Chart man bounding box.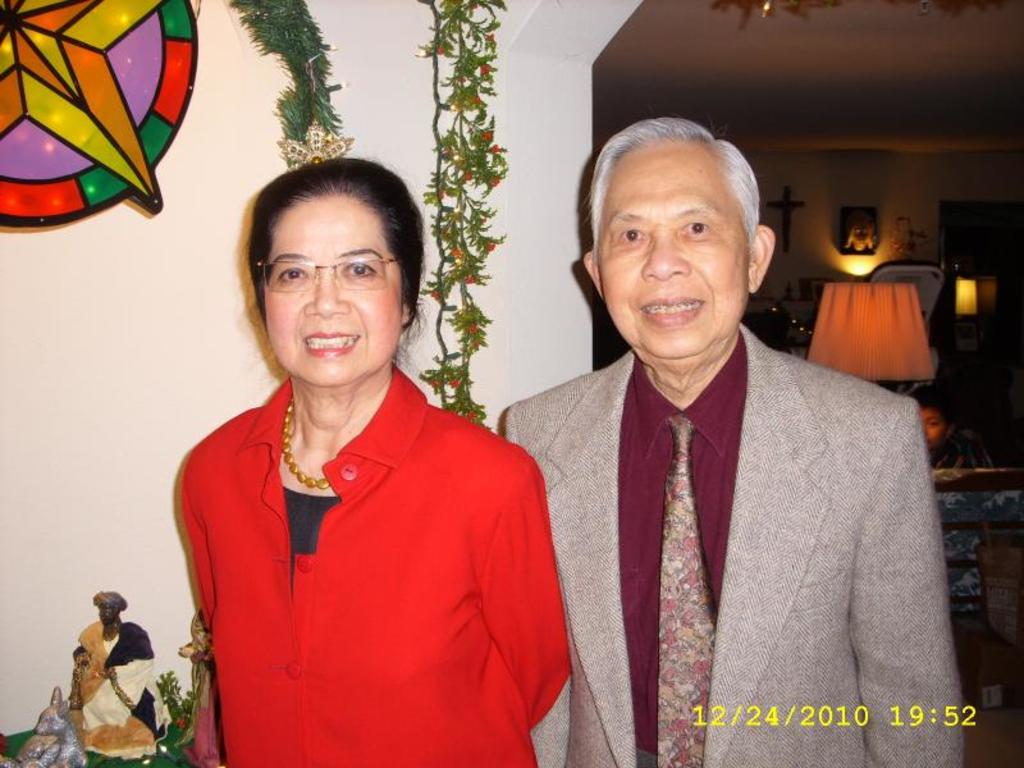
Charted: bbox=(470, 137, 966, 749).
